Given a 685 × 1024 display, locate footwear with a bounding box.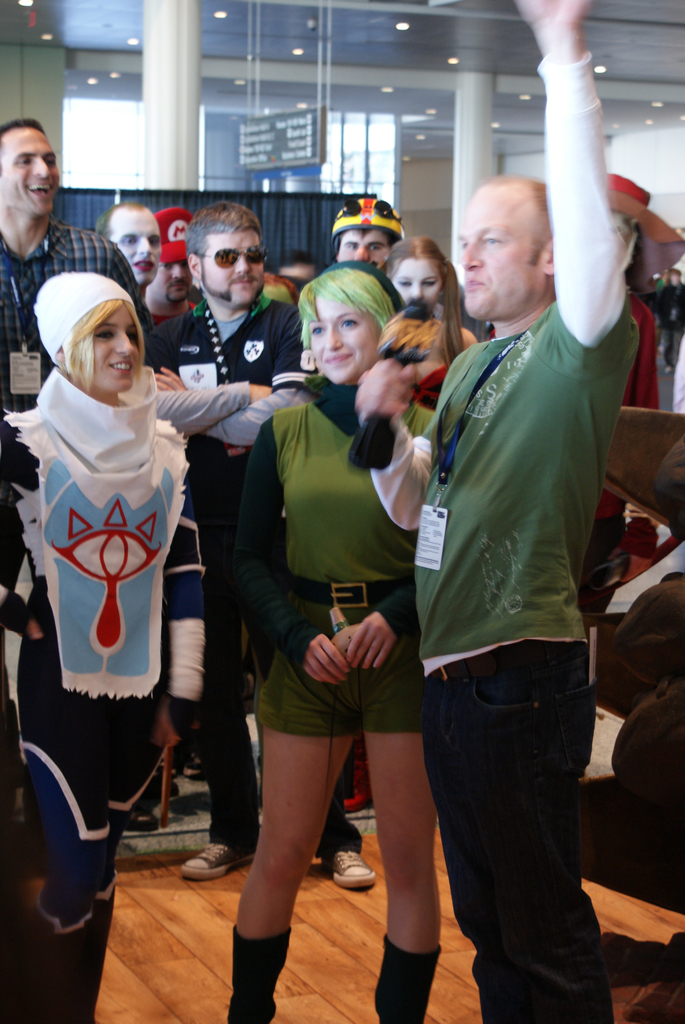
Located: detection(126, 803, 162, 842).
